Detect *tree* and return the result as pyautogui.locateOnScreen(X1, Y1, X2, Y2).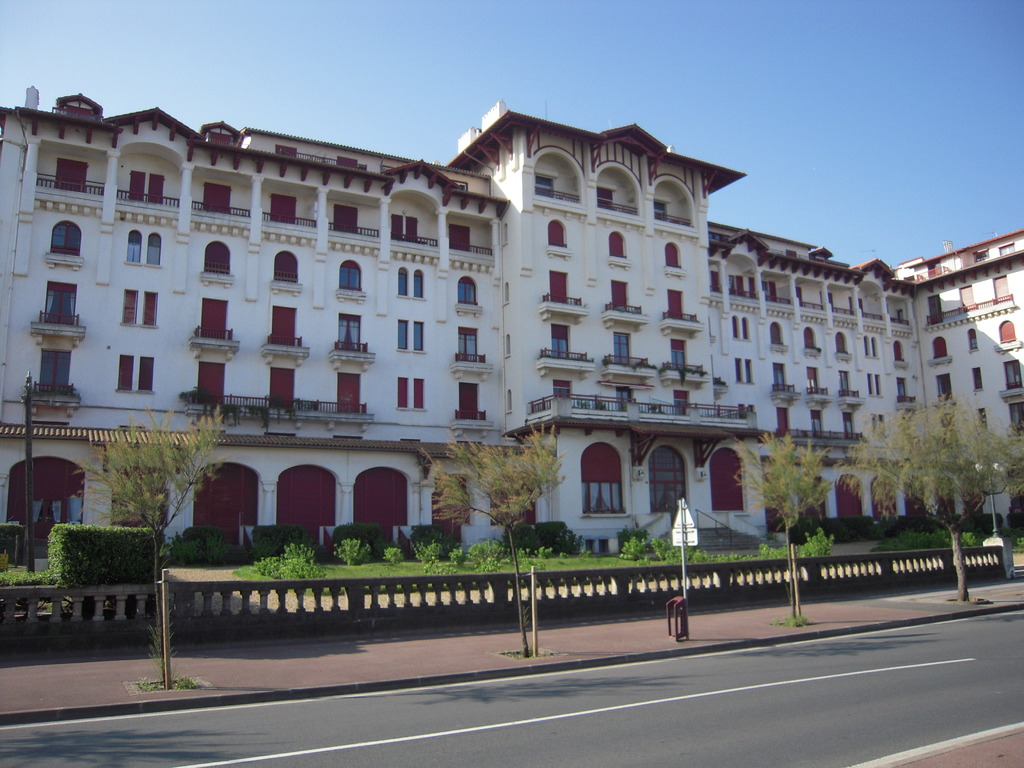
pyautogui.locateOnScreen(419, 415, 567, 659).
